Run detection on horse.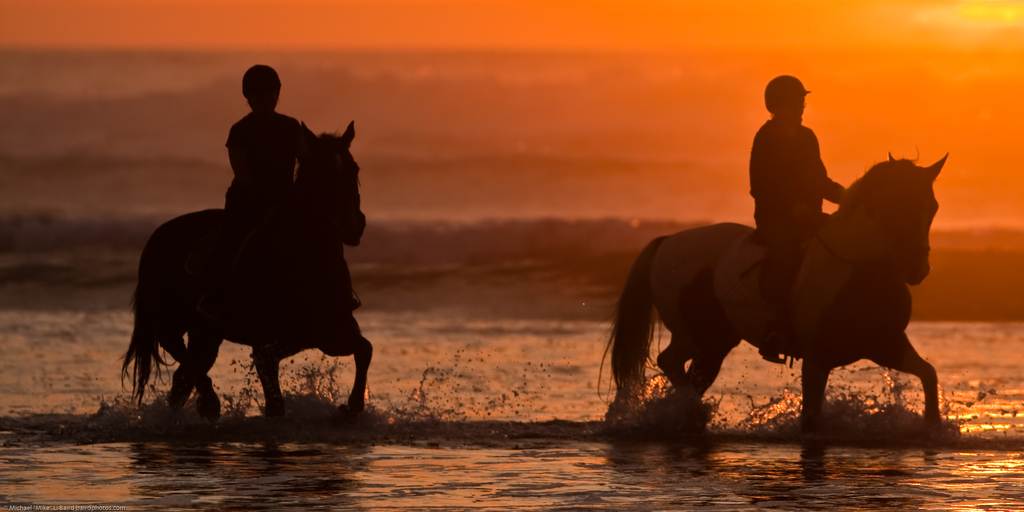
Result: 593, 147, 948, 437.
